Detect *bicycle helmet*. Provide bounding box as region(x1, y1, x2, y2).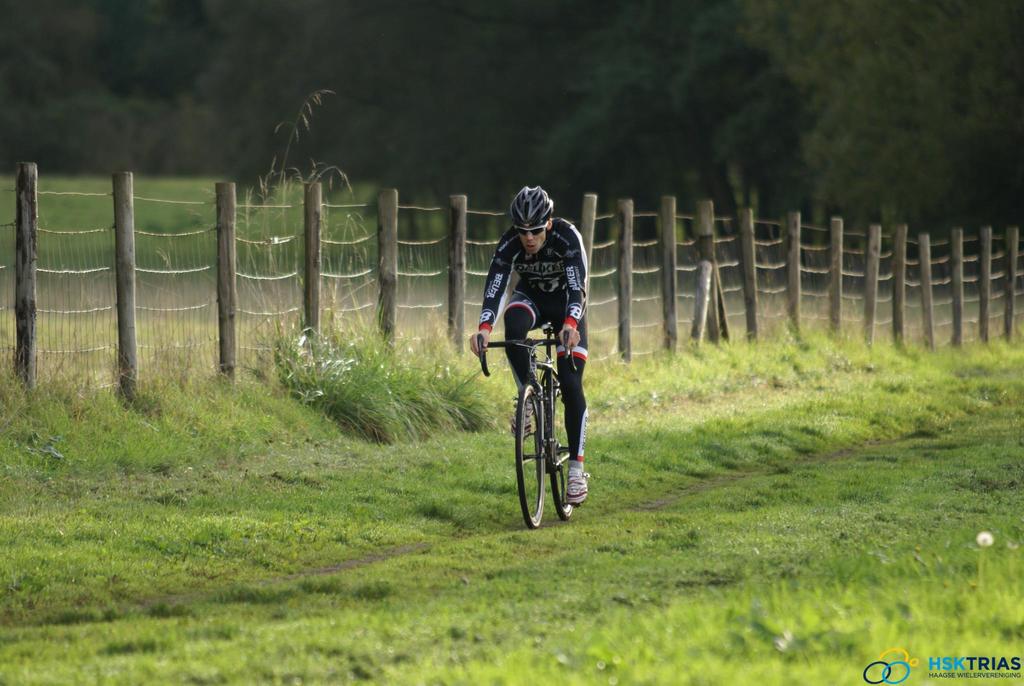
region(509, 183, 554, 225).
